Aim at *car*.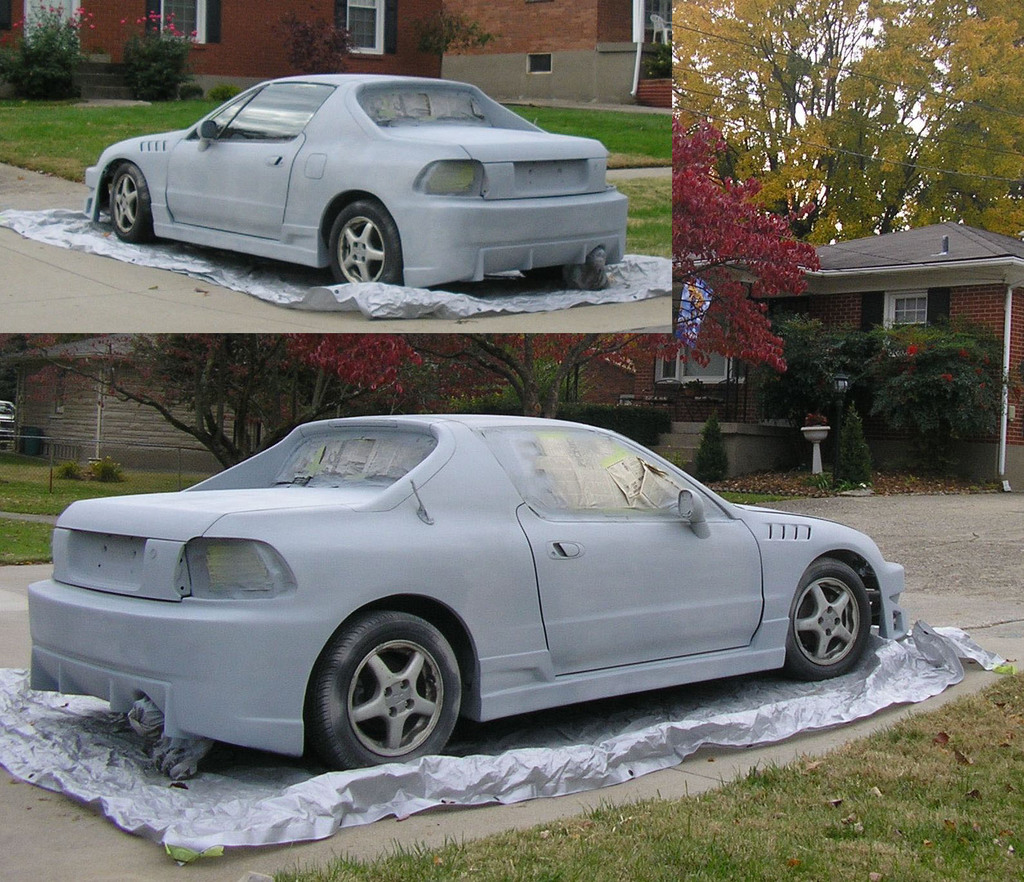
Aimed at pyautogui.locateOnScreen(8, 407, 921, 781).
